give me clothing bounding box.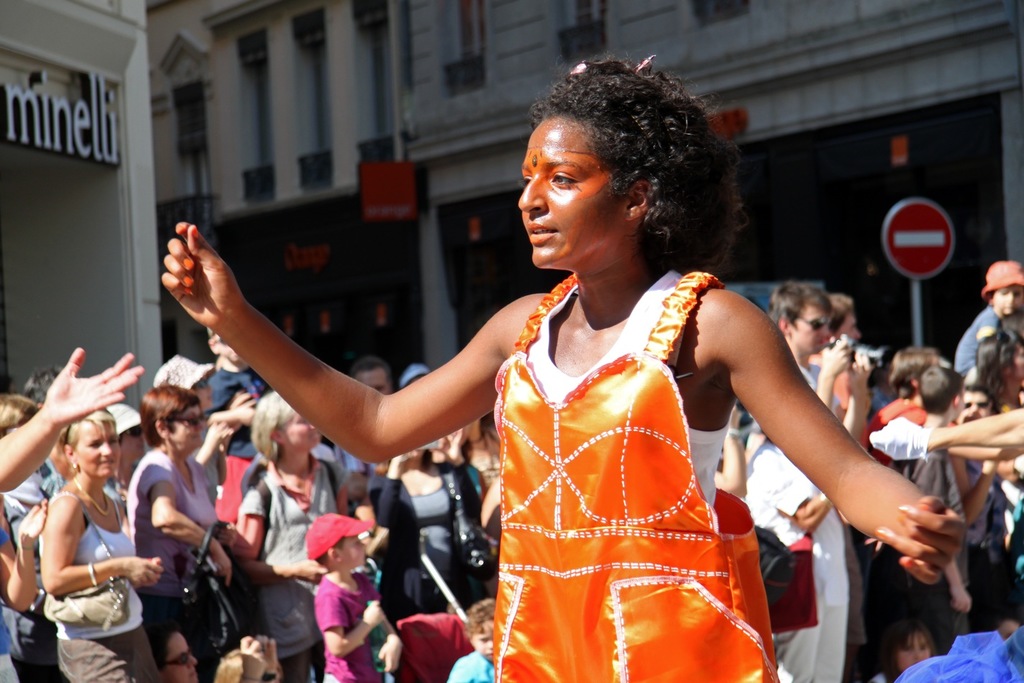
{"x1": 746, "y1": 356, "x2": 849, "y2": 682}.
